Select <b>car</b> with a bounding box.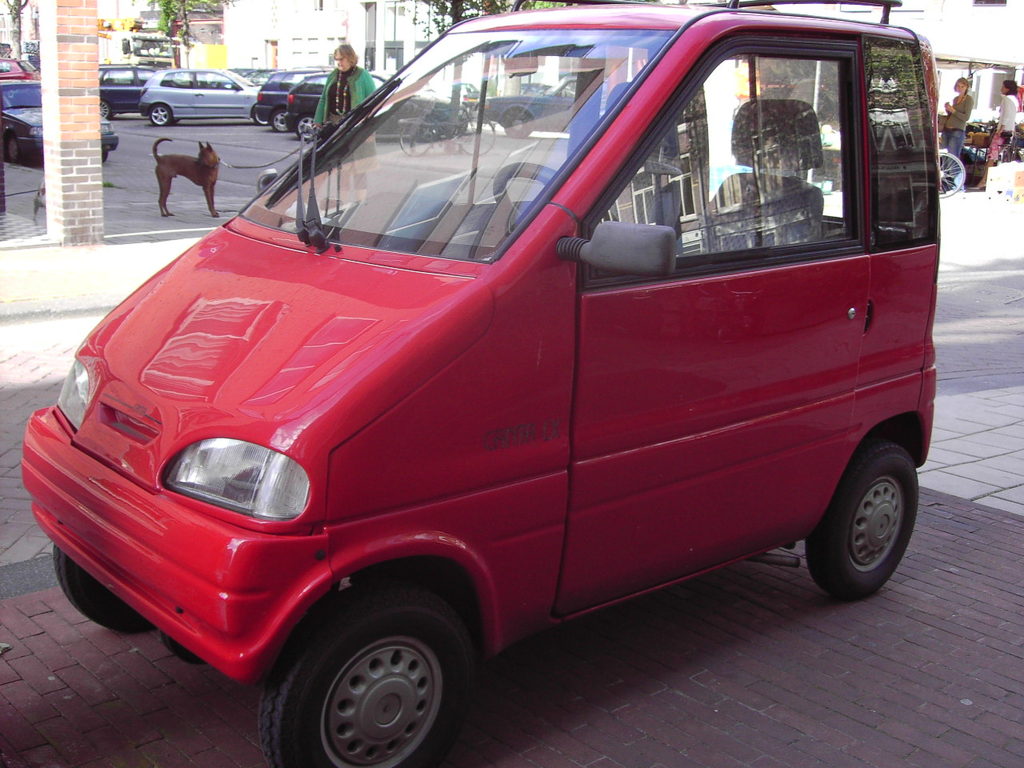
97 63 163 116.
